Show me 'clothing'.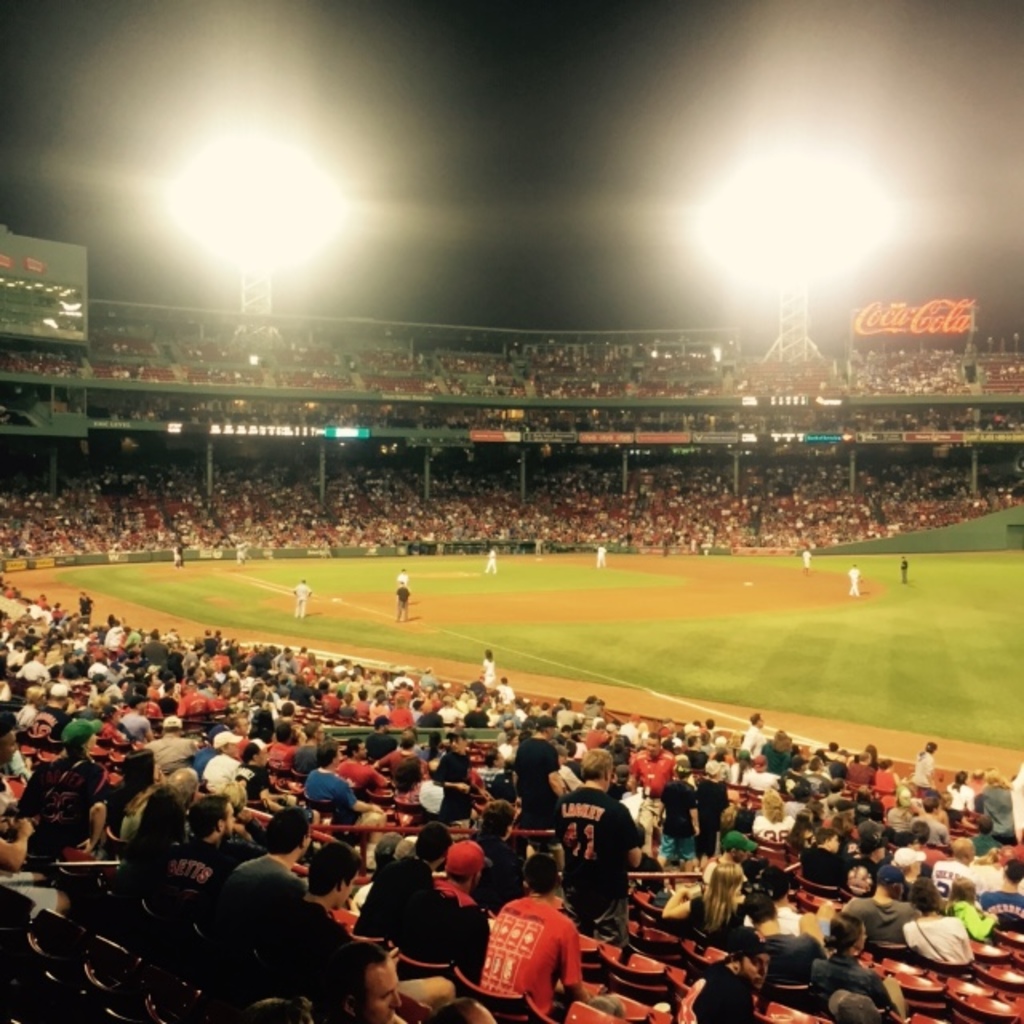
'clothing' is here: Rect(664, 781, 694, 840).
